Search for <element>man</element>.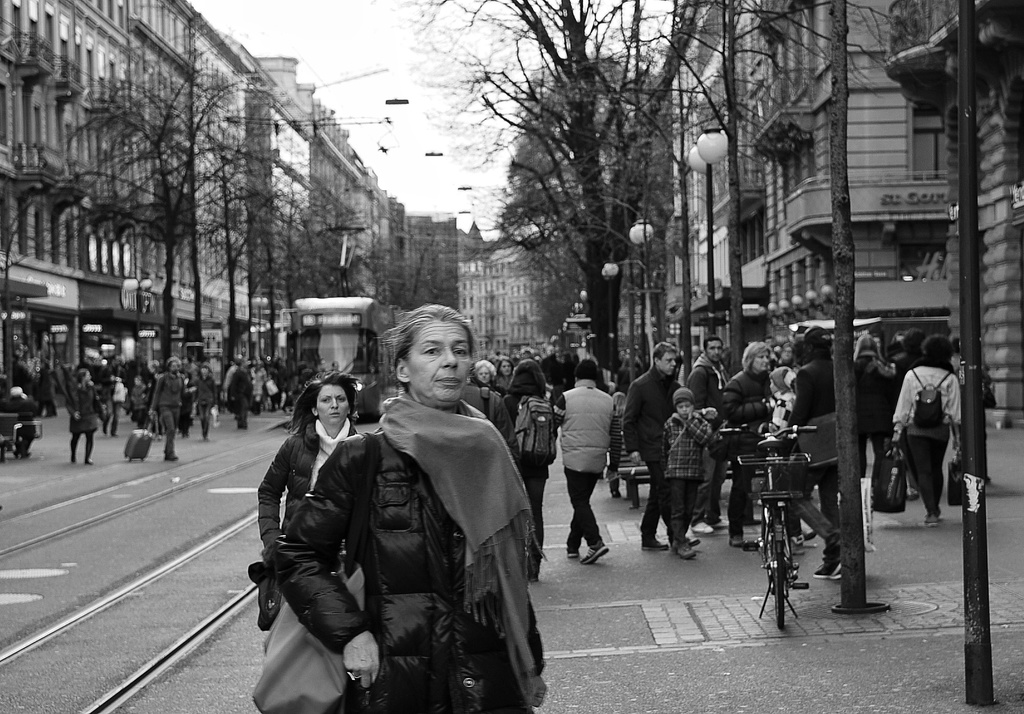
Found at locate(622, 342, 701, 554).
